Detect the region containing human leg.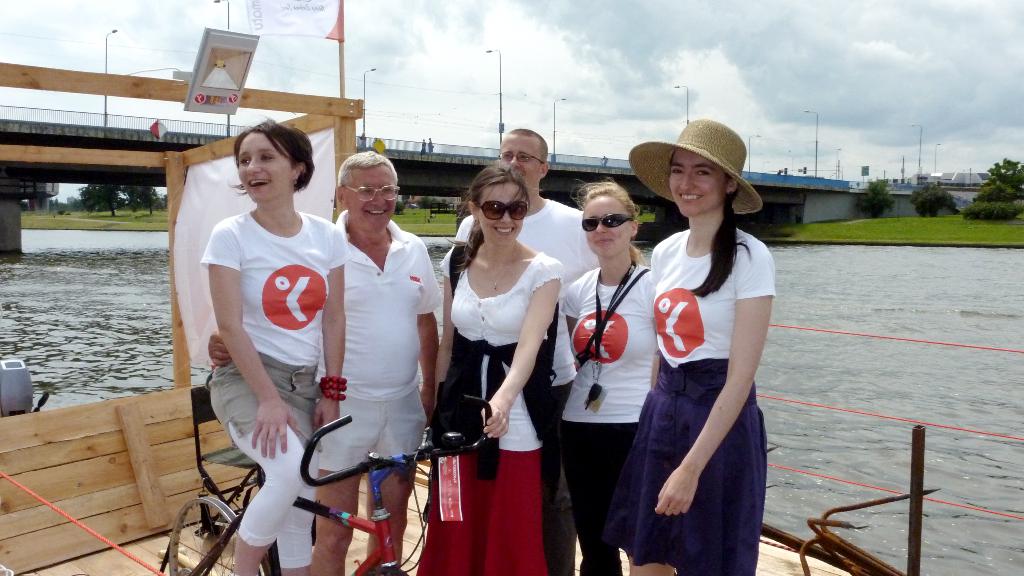
locate(320, 412, 384, 575).
